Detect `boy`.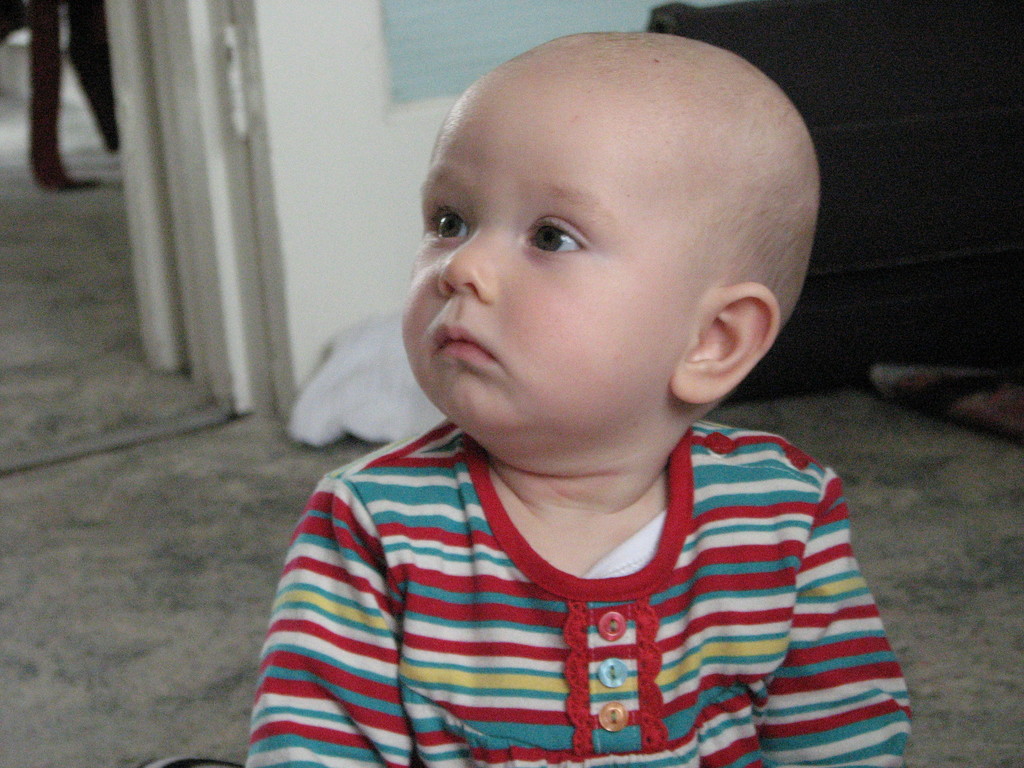
Detected at 248/33/913/767.
